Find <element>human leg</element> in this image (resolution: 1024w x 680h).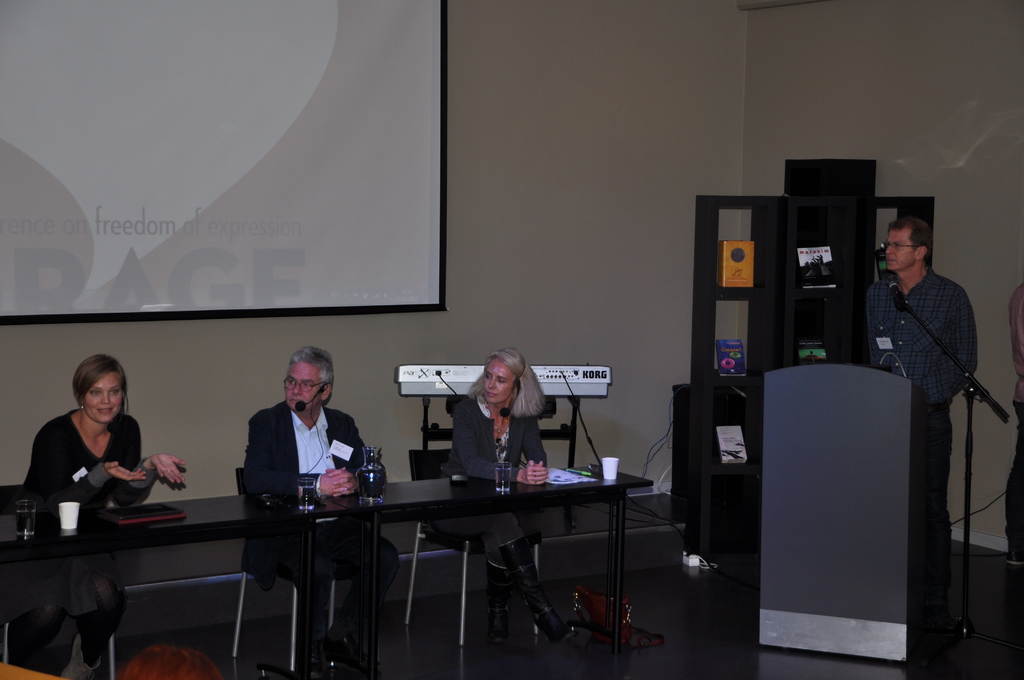
detection(65, 569, 125, 679).
